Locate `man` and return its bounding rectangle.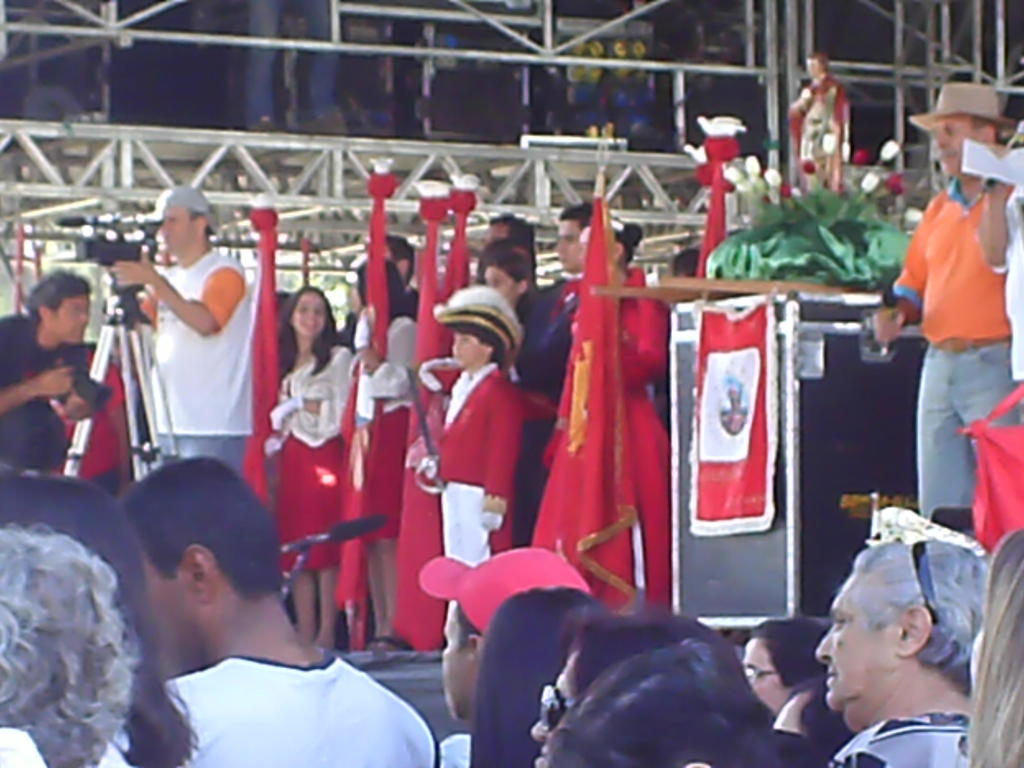
select_region(809, 537, 986, 767).
